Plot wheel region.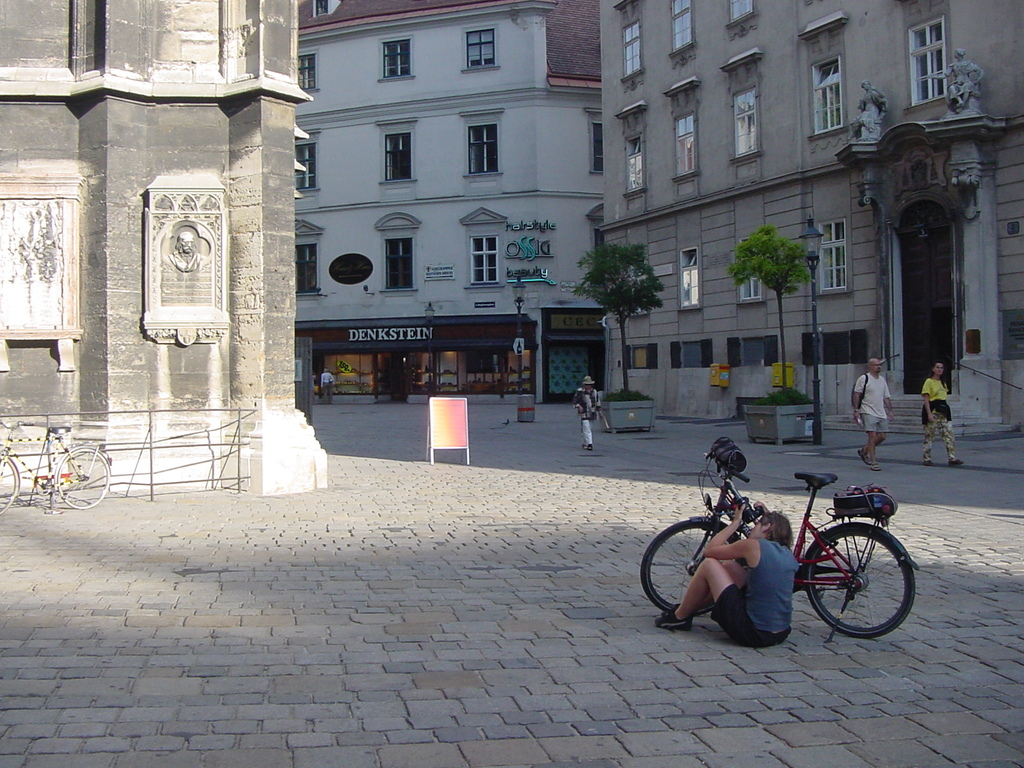
Plotted at left=0, top=455, right=20, bottom=516.
